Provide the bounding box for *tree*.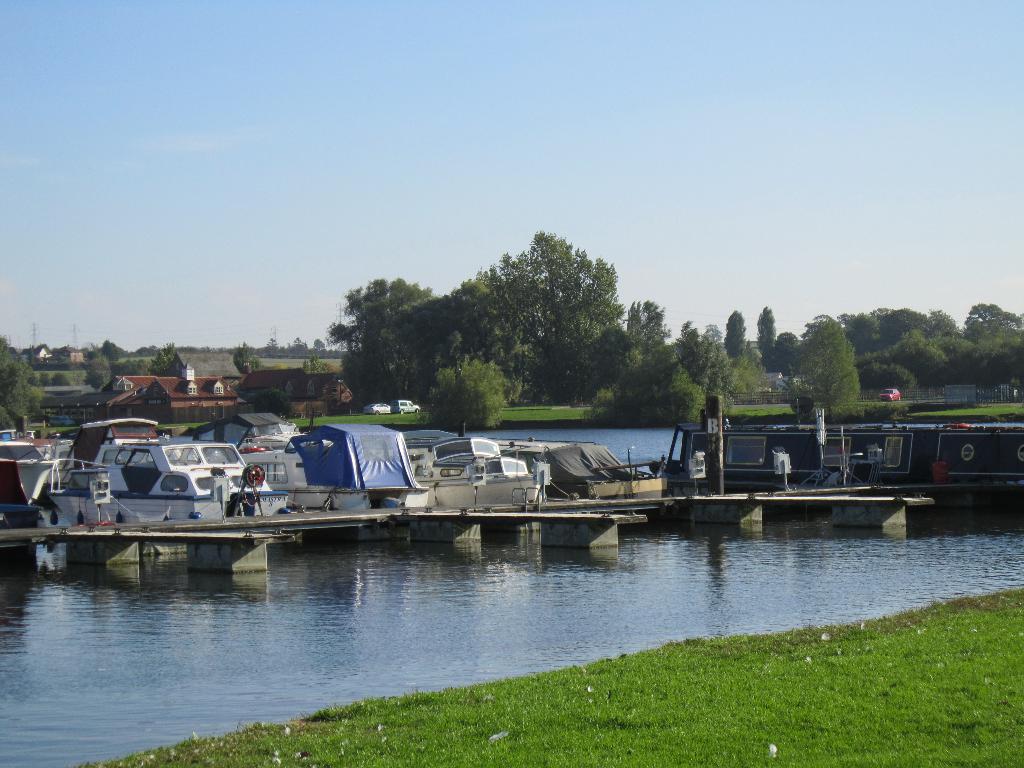
(x1=230, y1=338, x2=263, y2=377).
